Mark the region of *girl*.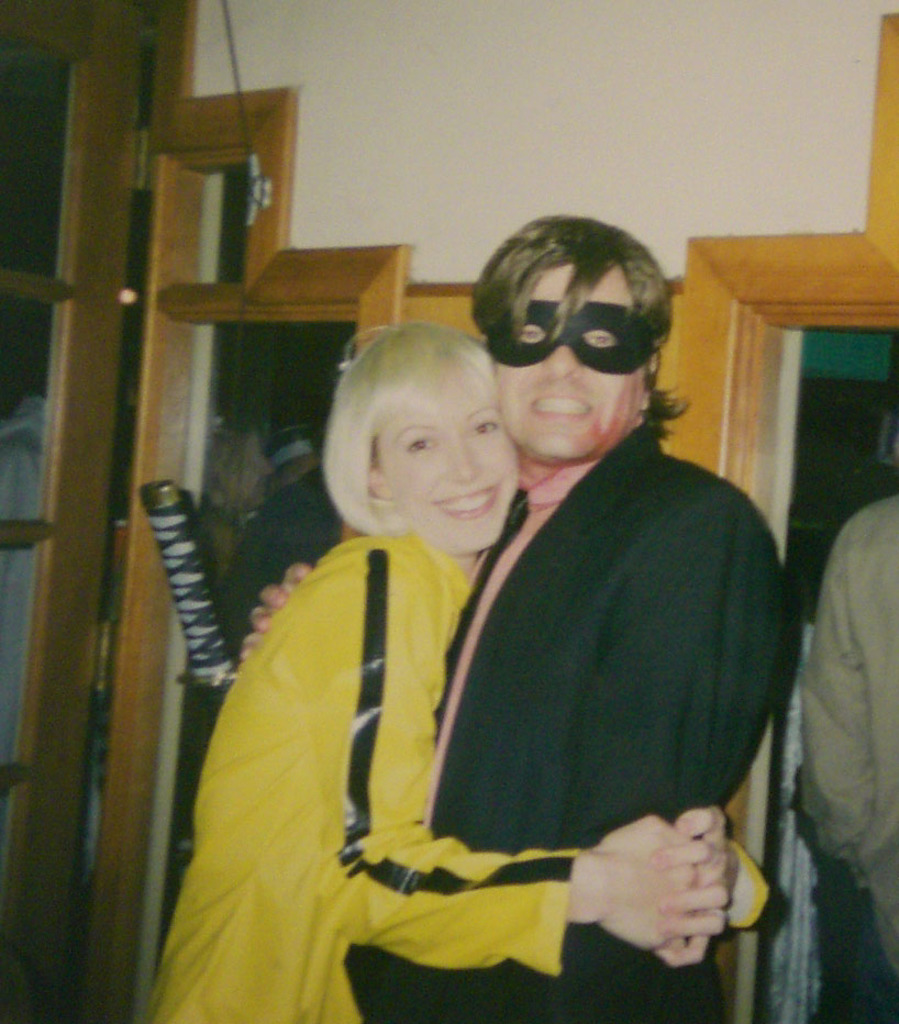
Region: bbox=[146, 308, 742, 1023].
